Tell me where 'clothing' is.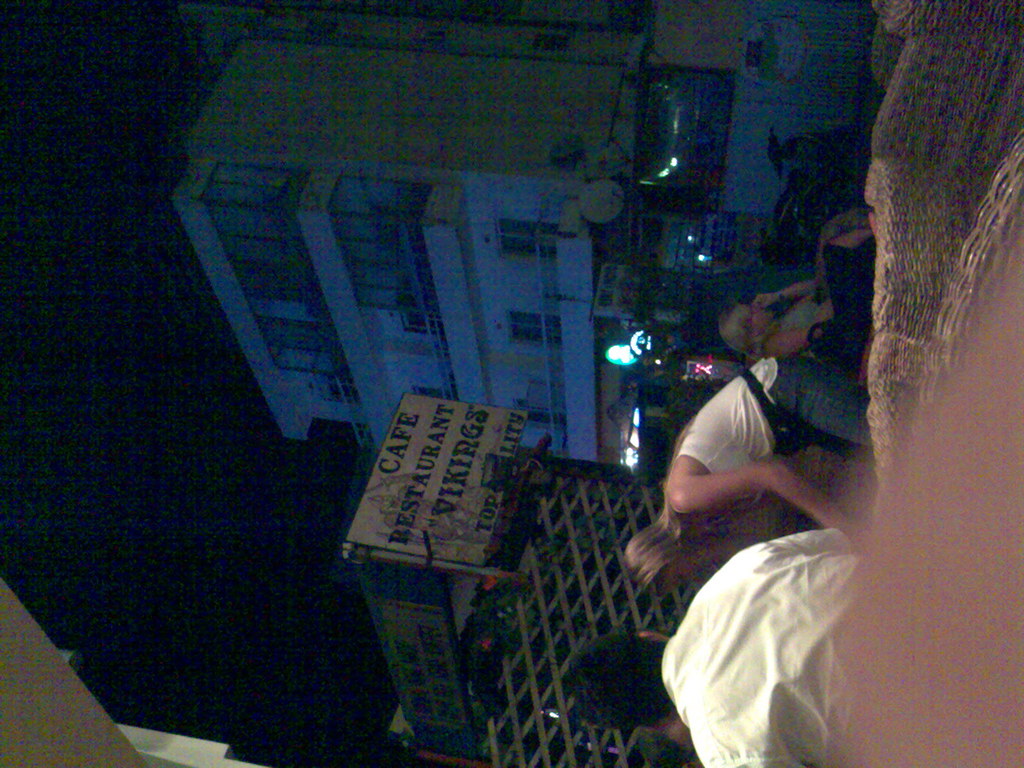
'clothing' is at 755:237:868:365.
